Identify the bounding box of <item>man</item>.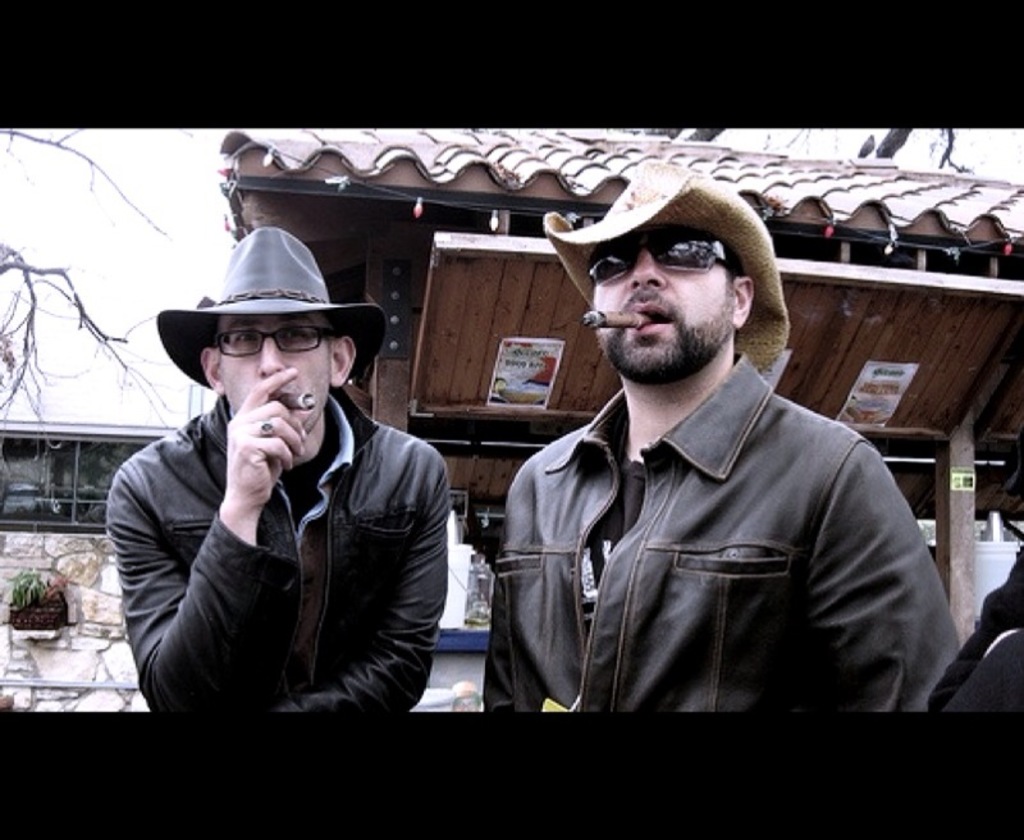
left=109, top=227, right=449, bottom=715.
